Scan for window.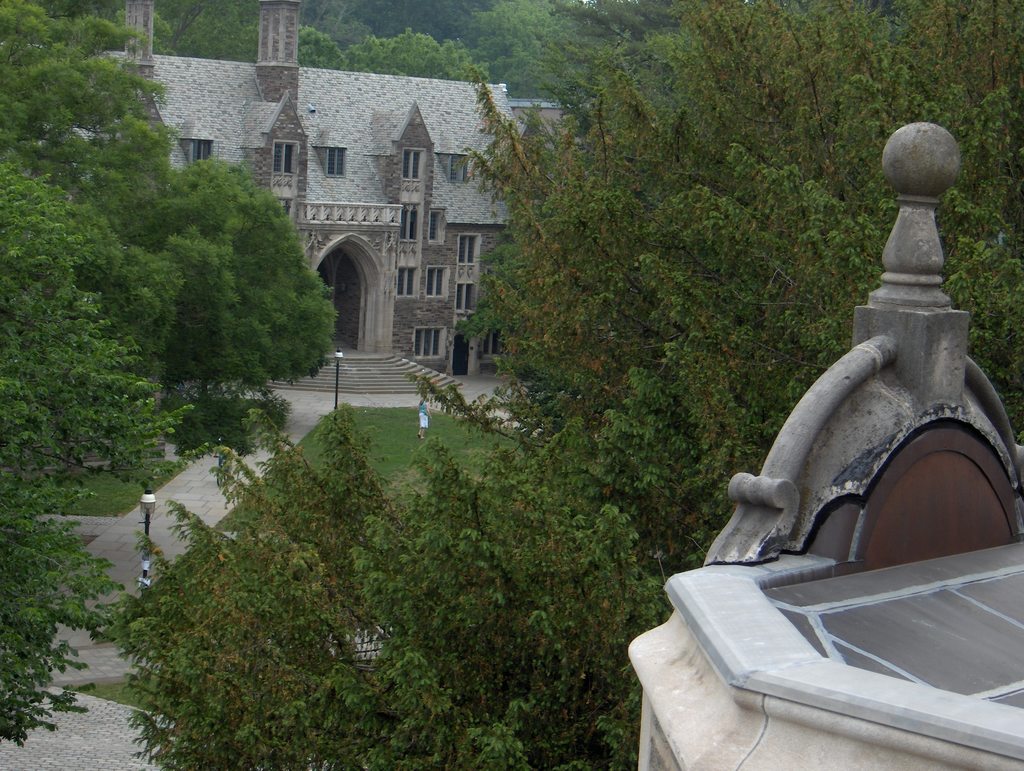
Scan result: (428, 267, 444, 300).
